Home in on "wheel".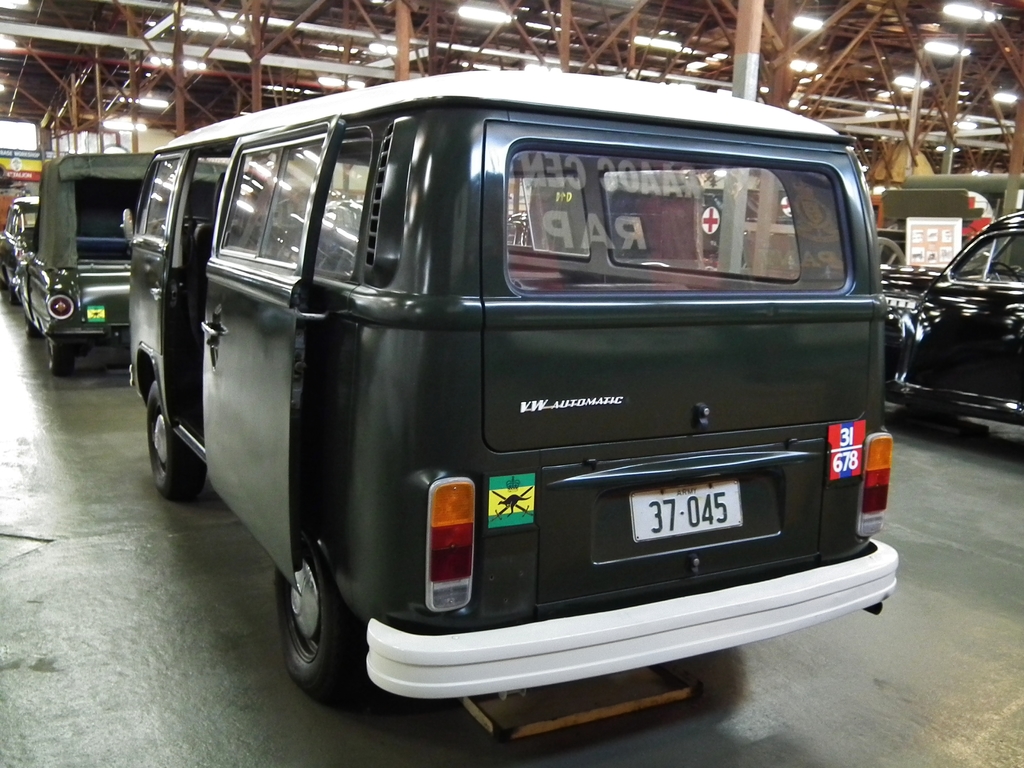
Homed in at left=47, top=337, right=72, bottom=376.
